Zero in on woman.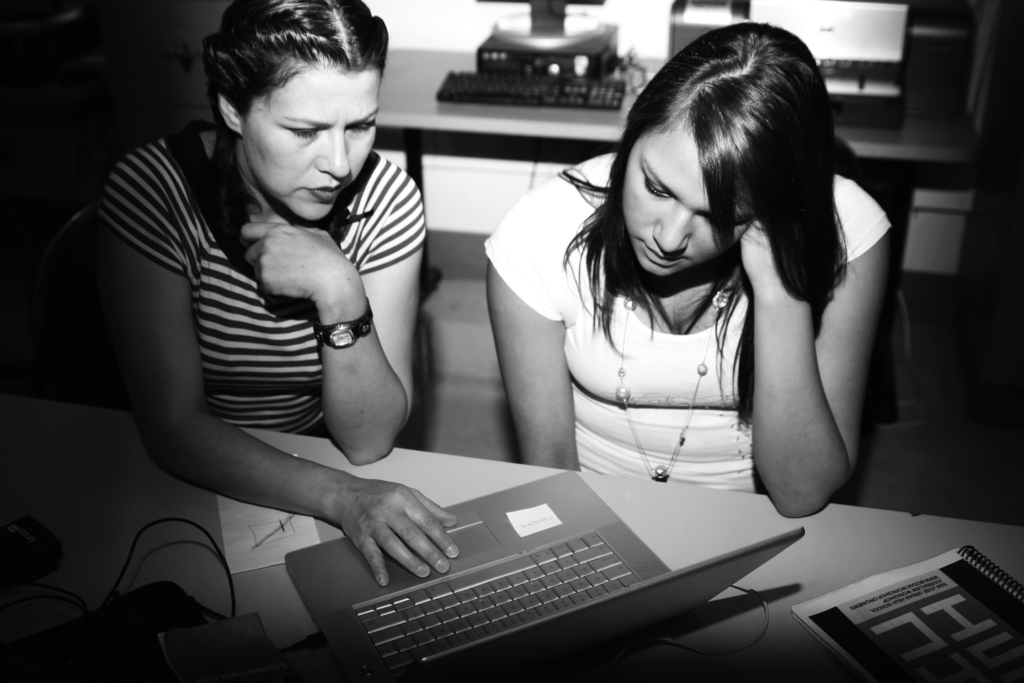
Zeroed in: left=469, top=13, right=921, bottom=561.
